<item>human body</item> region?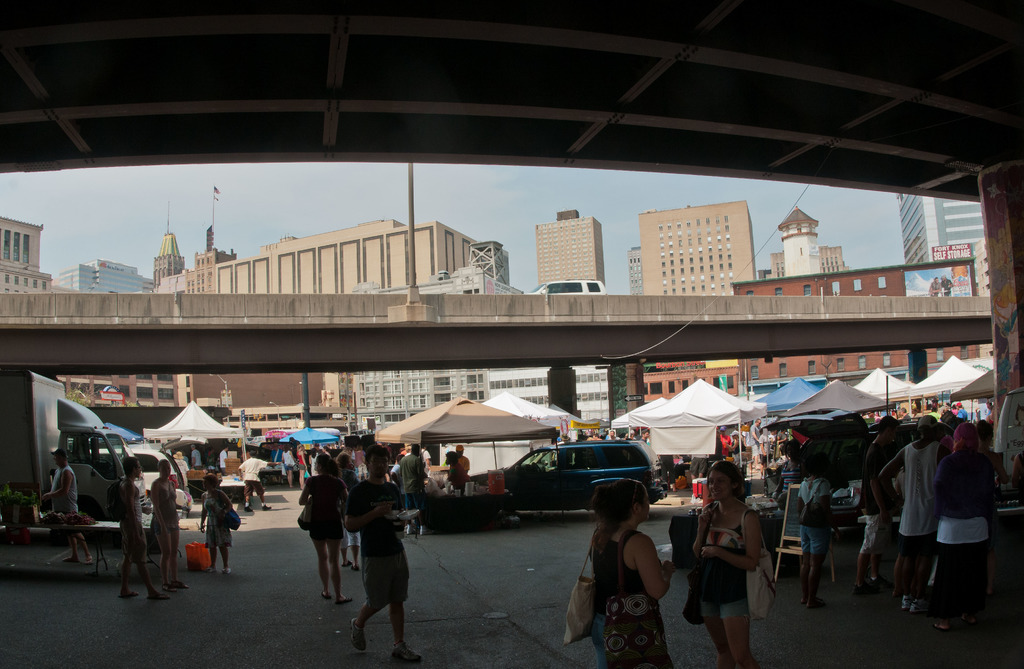
<box>773,430,786,445</box>
